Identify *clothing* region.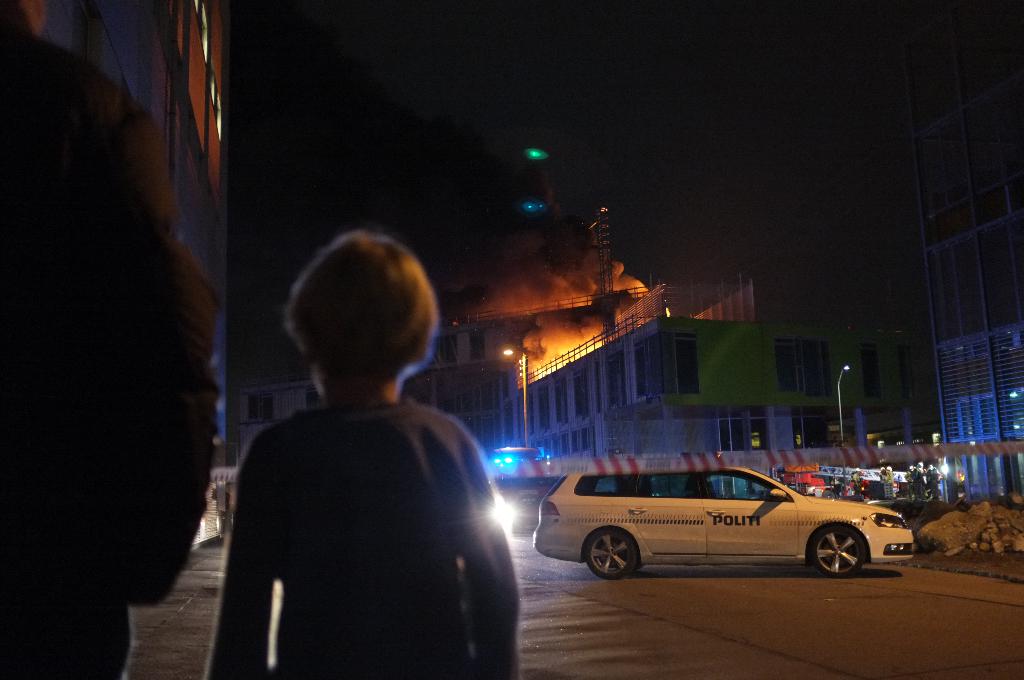
Region: Rect(904, 471, 912, 503).
